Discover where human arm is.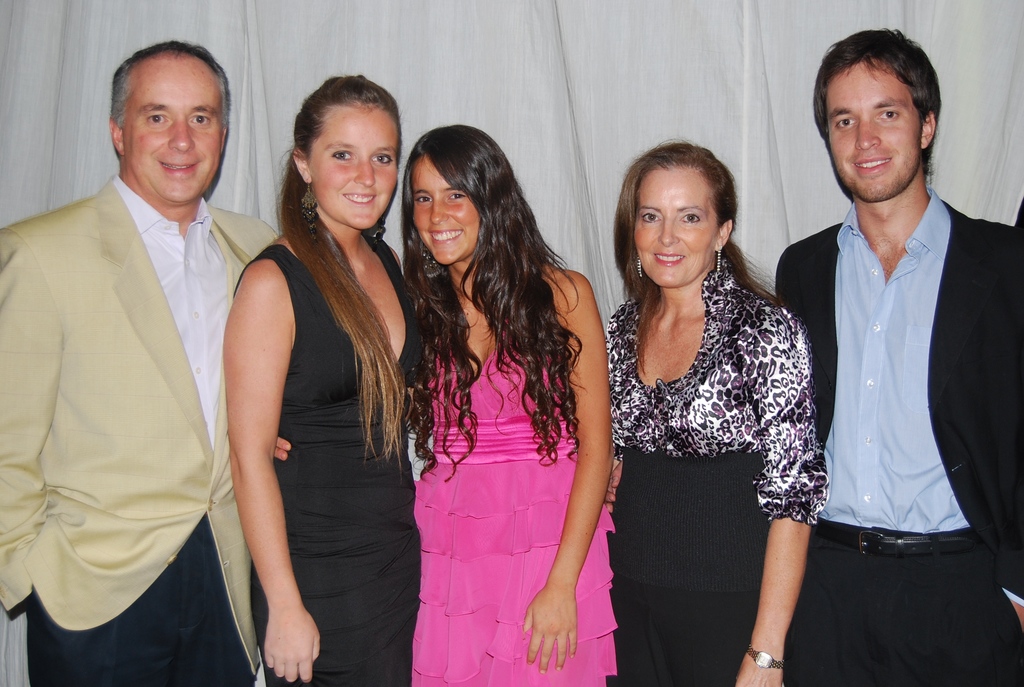
Discovered at crop(522, 269, 615, 674).
